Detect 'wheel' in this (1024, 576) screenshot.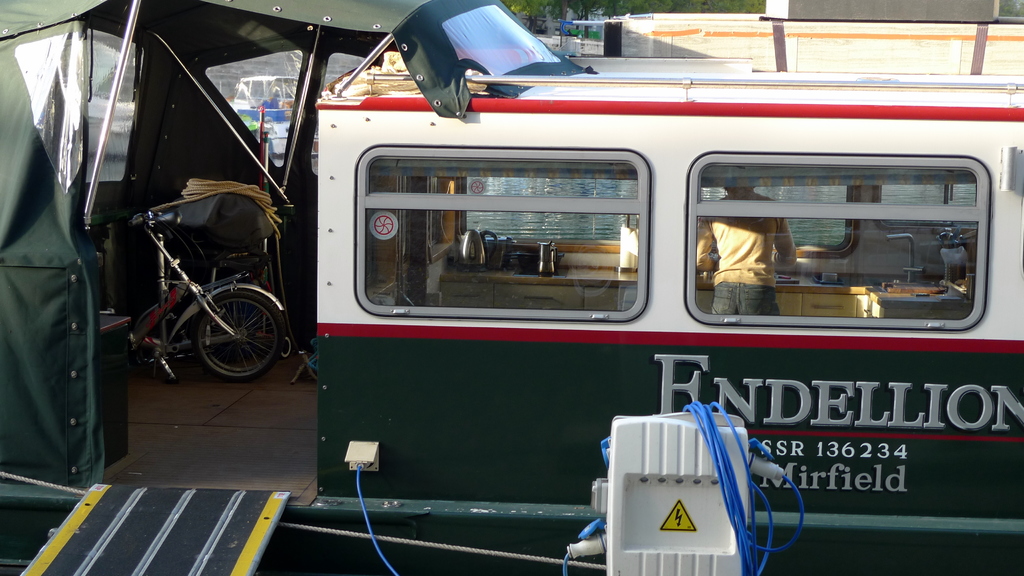
Detection: BBox(280, 339, 293, 359).
